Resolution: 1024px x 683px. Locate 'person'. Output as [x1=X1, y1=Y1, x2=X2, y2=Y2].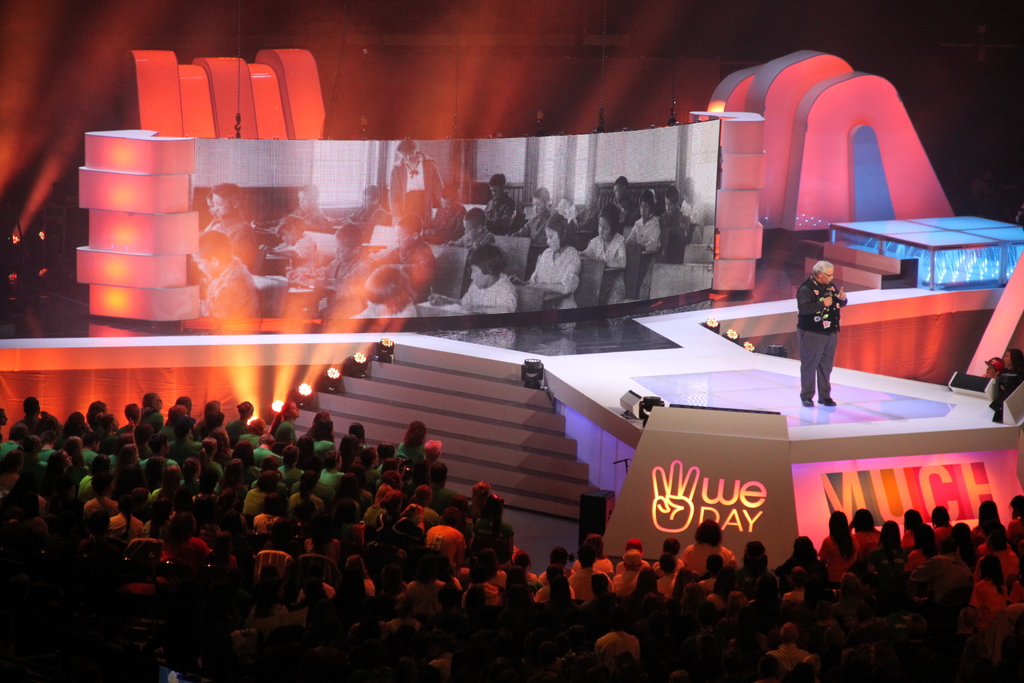
[x1=639, y1=594, x2=655, y2=613].
